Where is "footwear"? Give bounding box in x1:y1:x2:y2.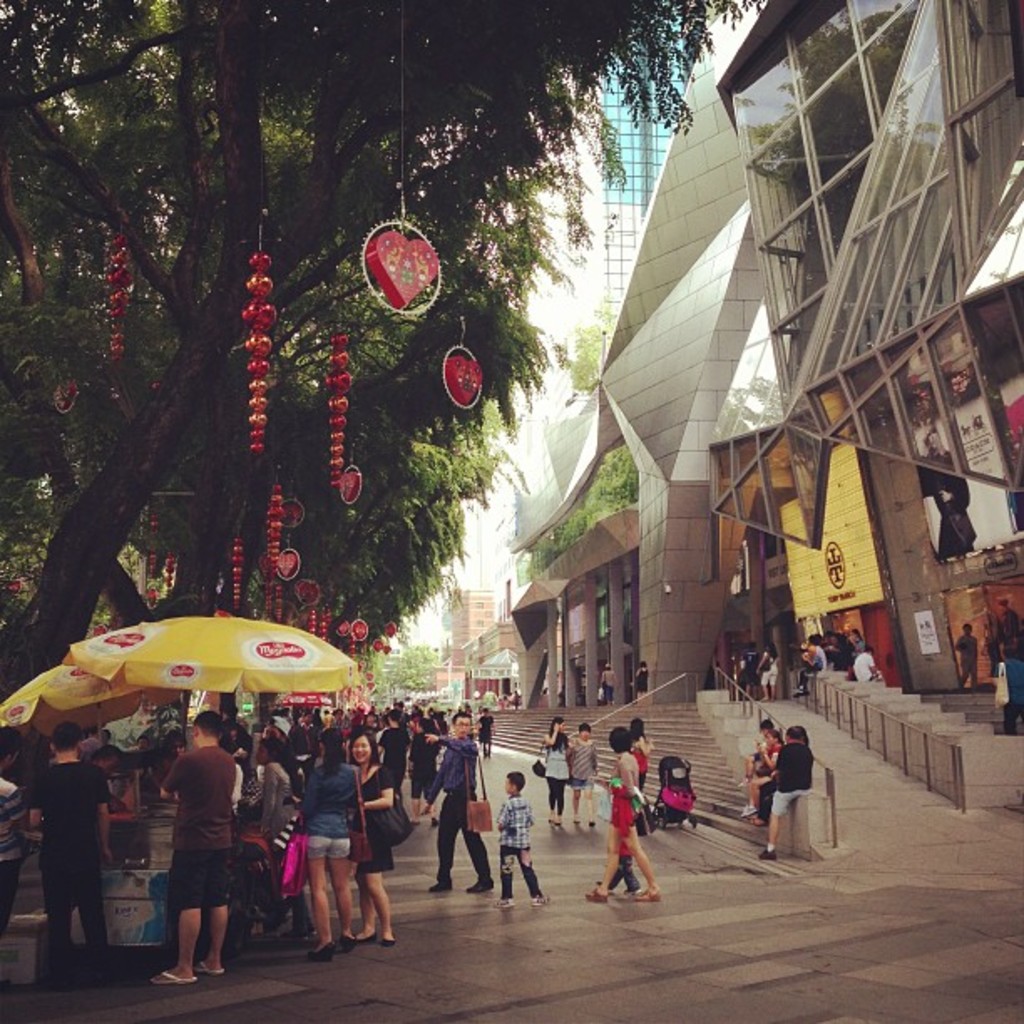
582:887:612:904.
